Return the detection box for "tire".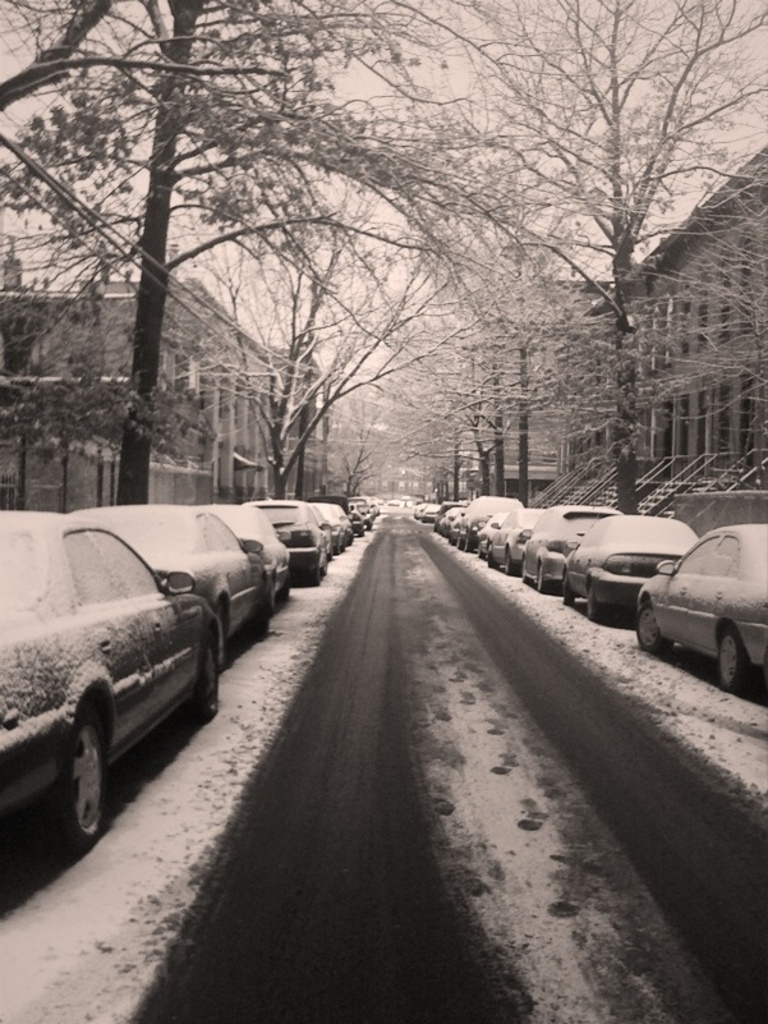
[left=624, top=601, right=670, bottom=662].
